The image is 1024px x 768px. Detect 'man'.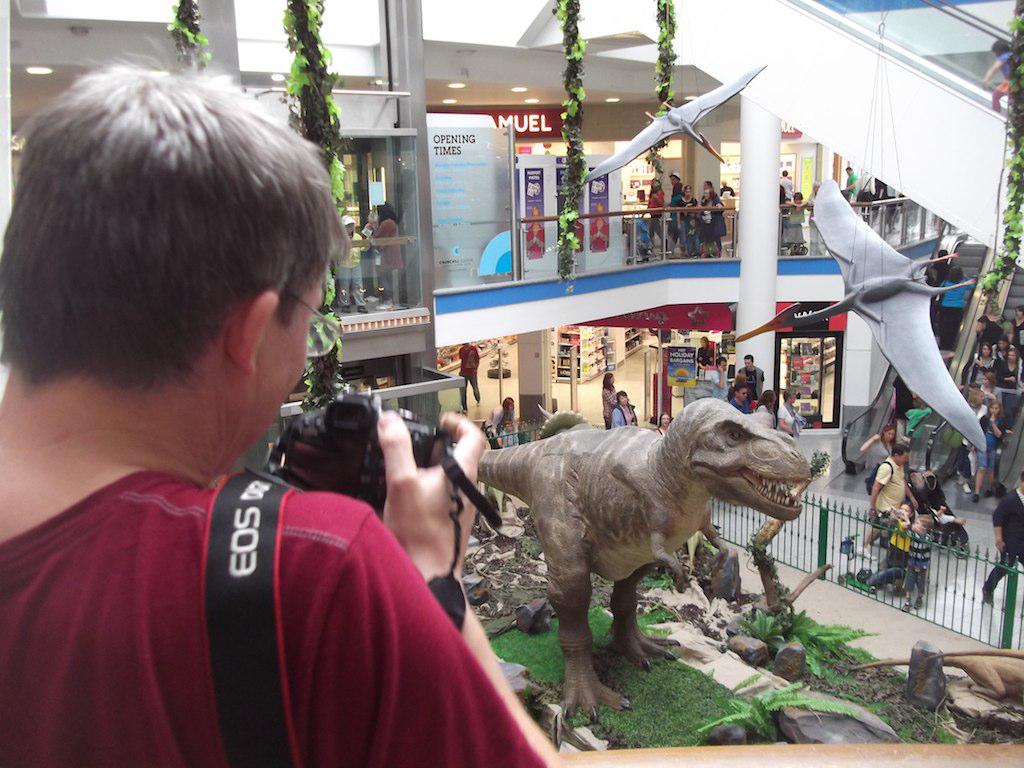
Detection: select_region(671, 172, 681, 261).
